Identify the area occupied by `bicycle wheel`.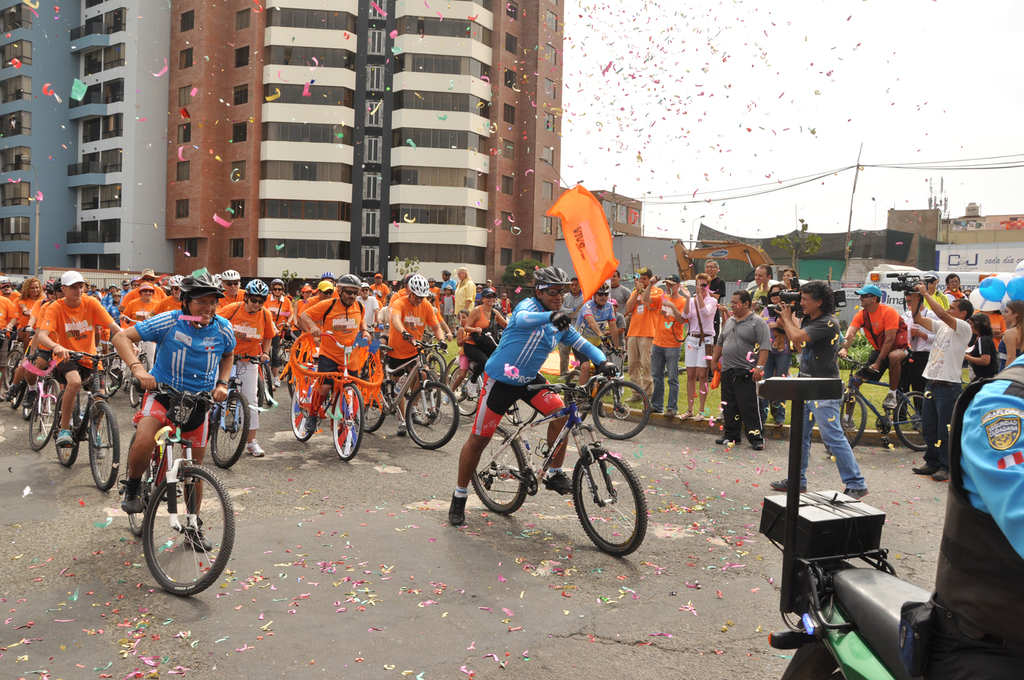
Area: [left=568, top=445, right=646, bottom=559].
